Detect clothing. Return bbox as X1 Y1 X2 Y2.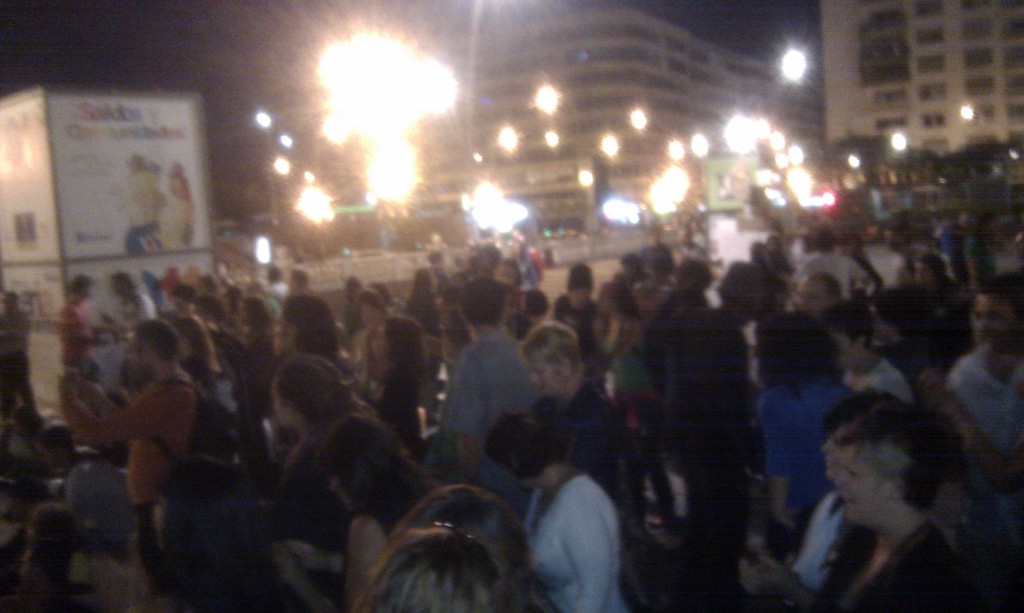
63 379 187 490.
